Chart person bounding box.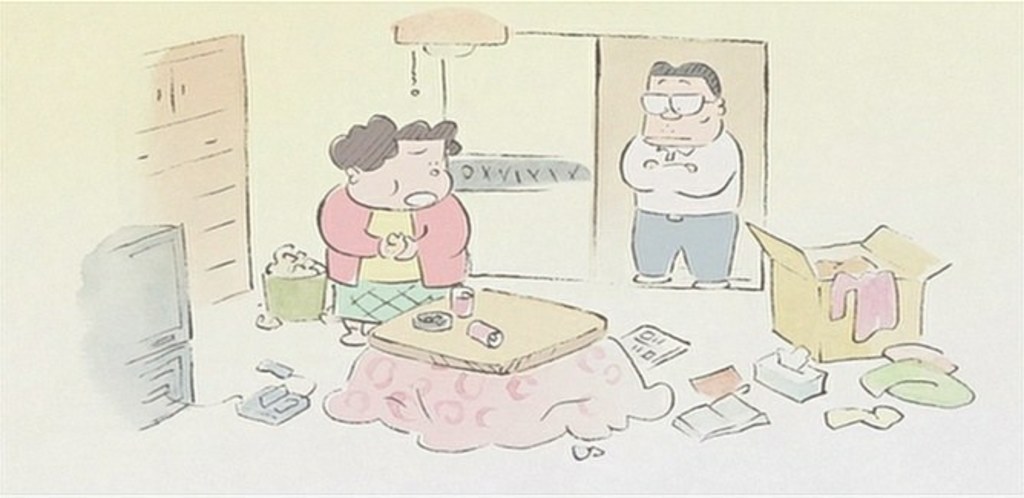
Charted: l=624, t=41, r=754, b=300.
